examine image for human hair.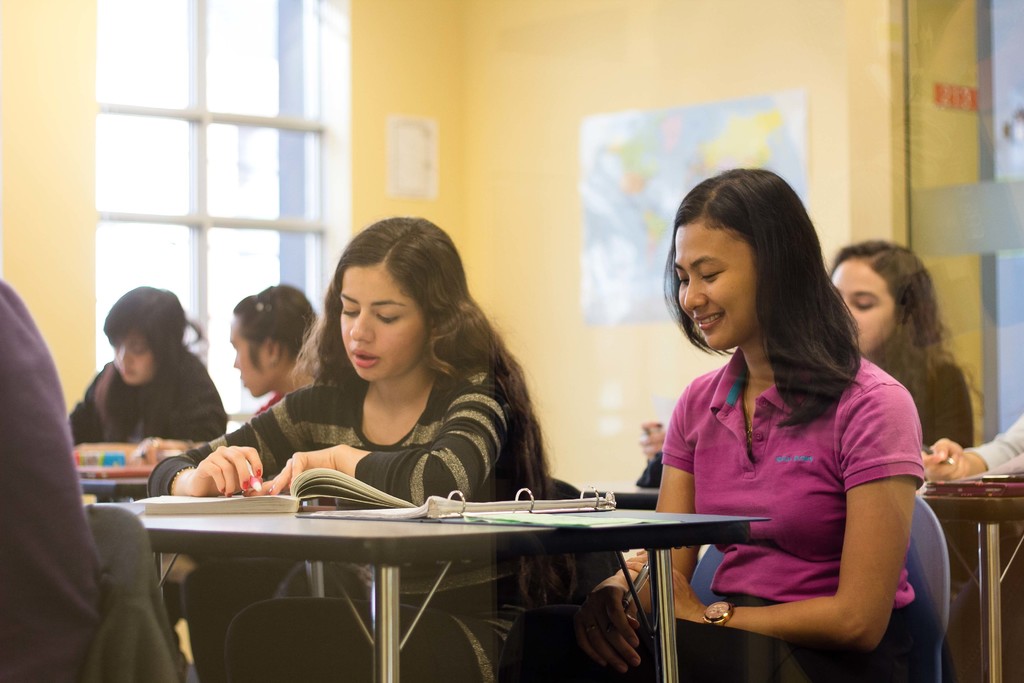
Examination result: region(671, 172, 856, 430).
